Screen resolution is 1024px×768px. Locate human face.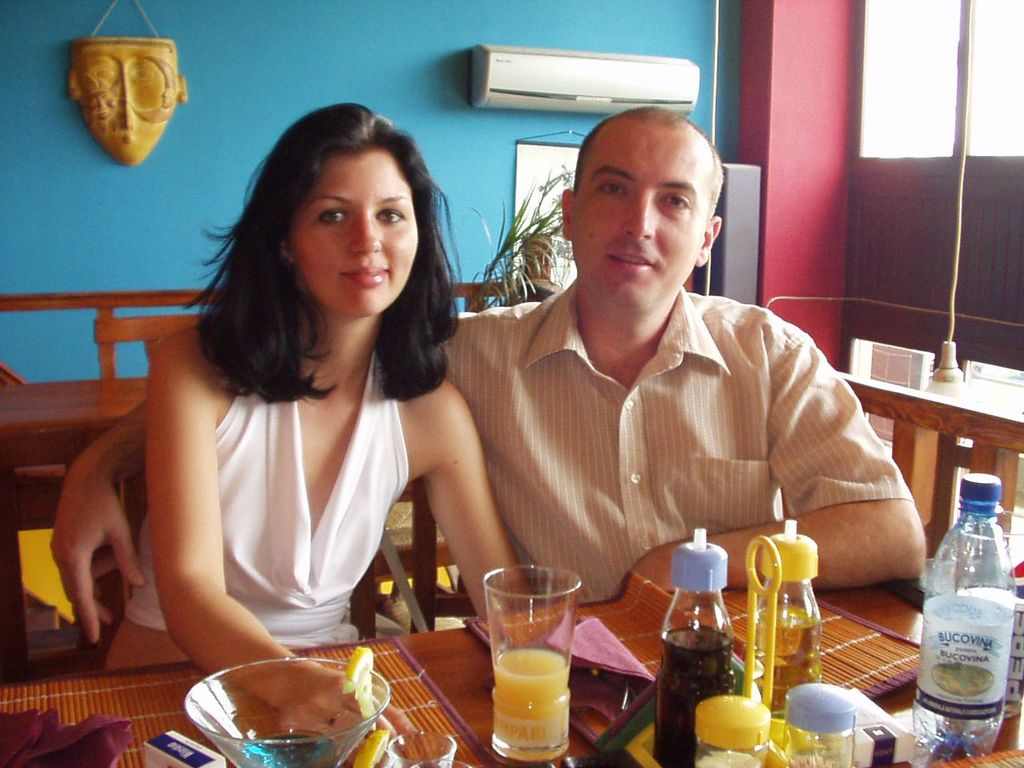
pyautogui.locateOnScreen(566, 130, 706, 307).
